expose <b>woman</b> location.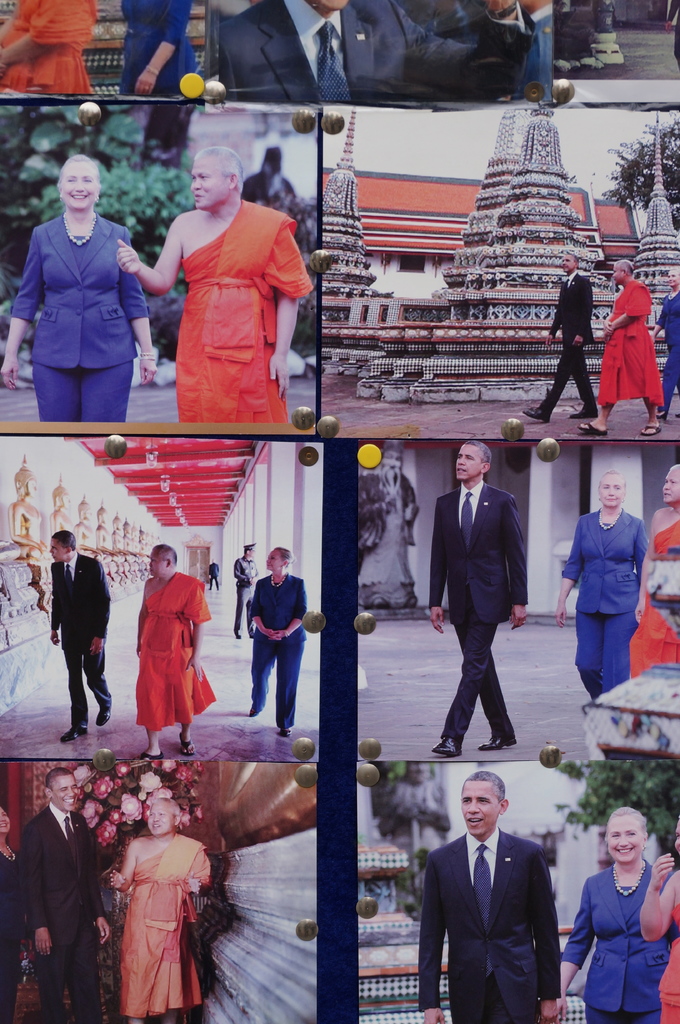
Exposed at bbox(558, 805, 671, 1023).
